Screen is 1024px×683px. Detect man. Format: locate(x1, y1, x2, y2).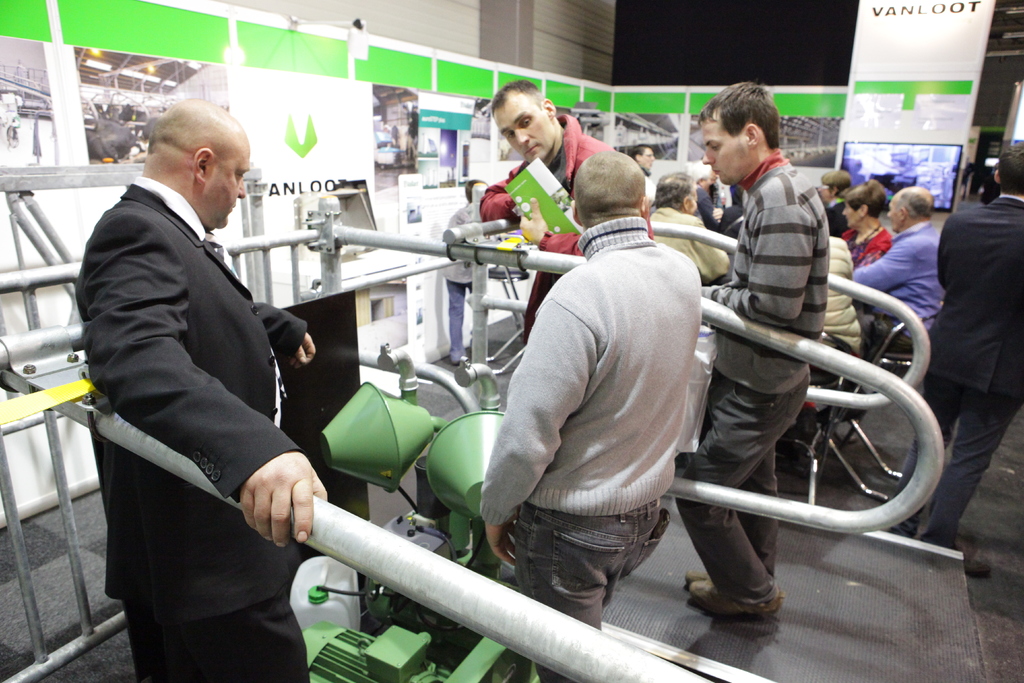
locate(79, 42, 327, 682).
